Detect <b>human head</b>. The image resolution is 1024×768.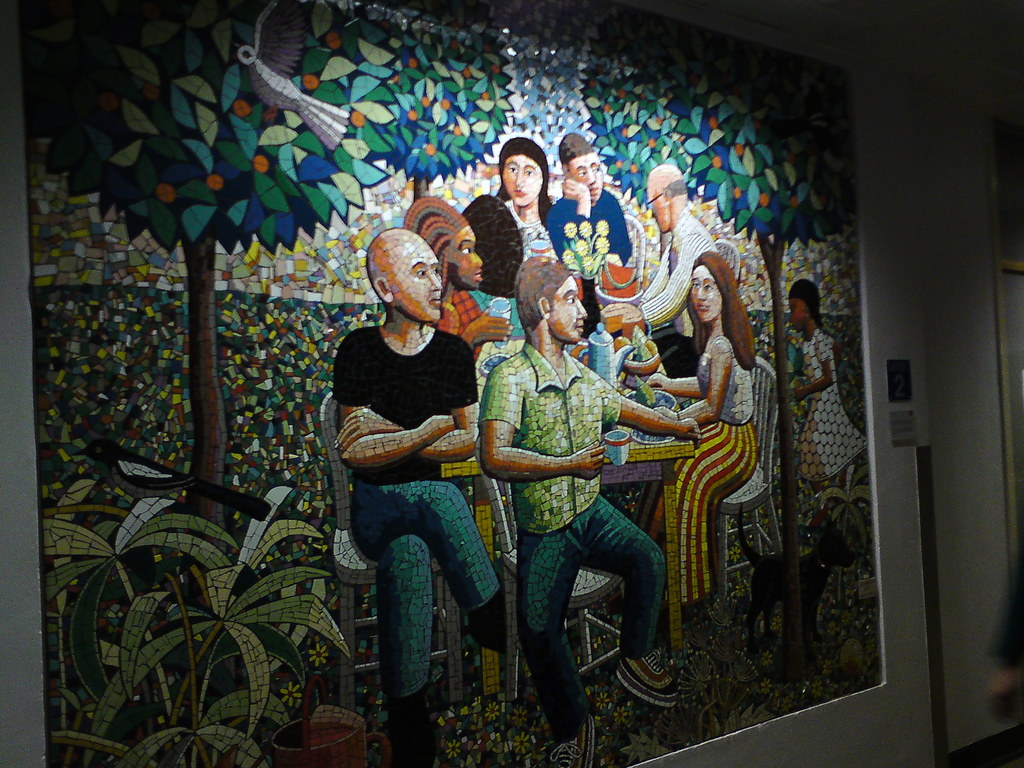
[692,256,735,326].
